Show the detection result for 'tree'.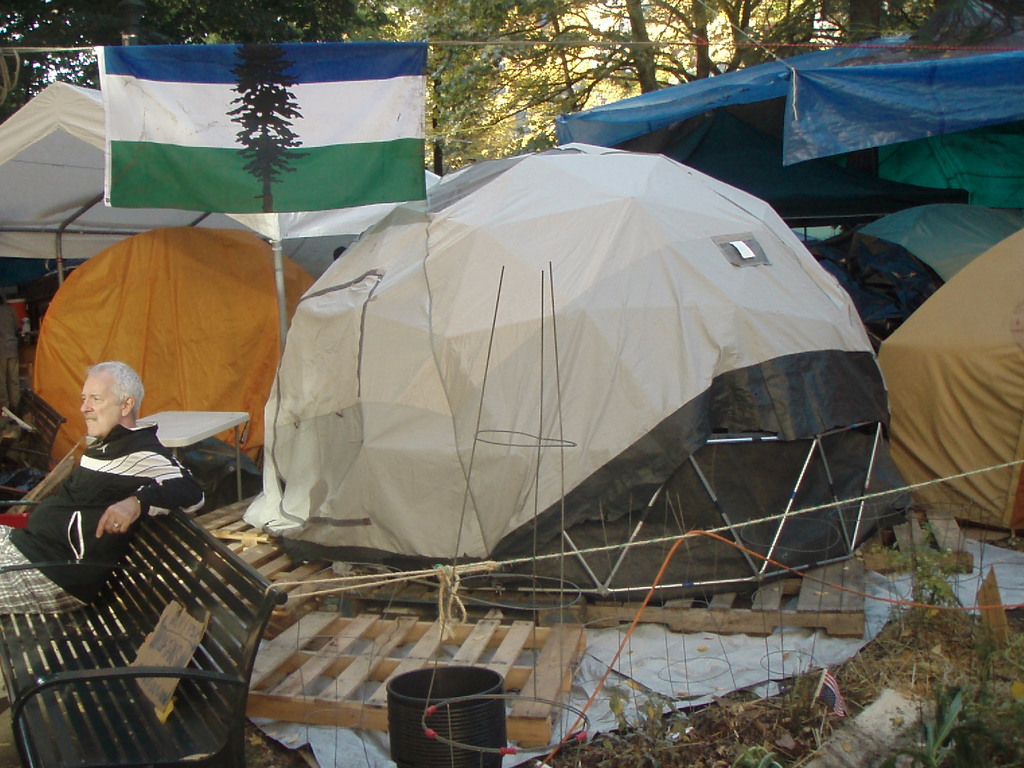
bbox=[369, 0, 571, 176].
